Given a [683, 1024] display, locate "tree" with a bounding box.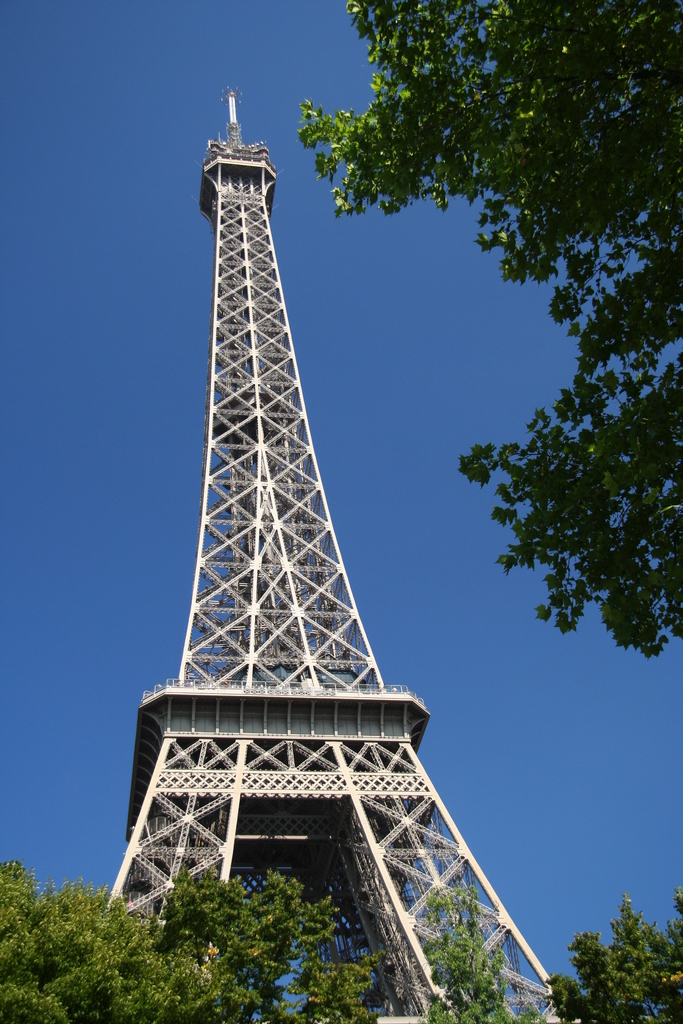
Located: 298 0 682 655.
